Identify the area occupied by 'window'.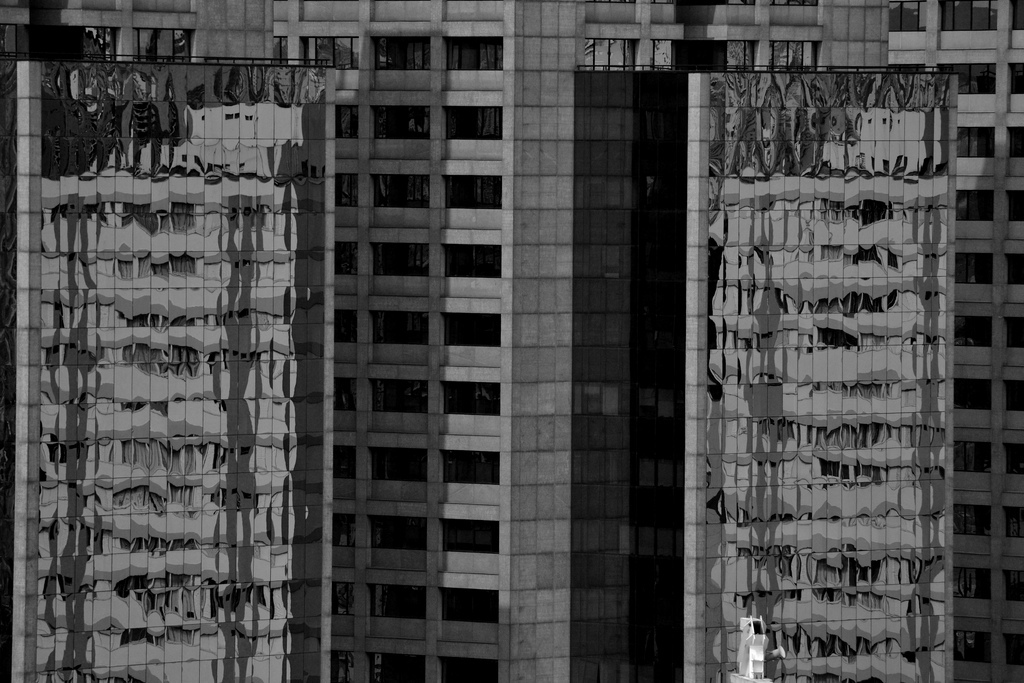
Area: <box>328,512,361,544</box>.
